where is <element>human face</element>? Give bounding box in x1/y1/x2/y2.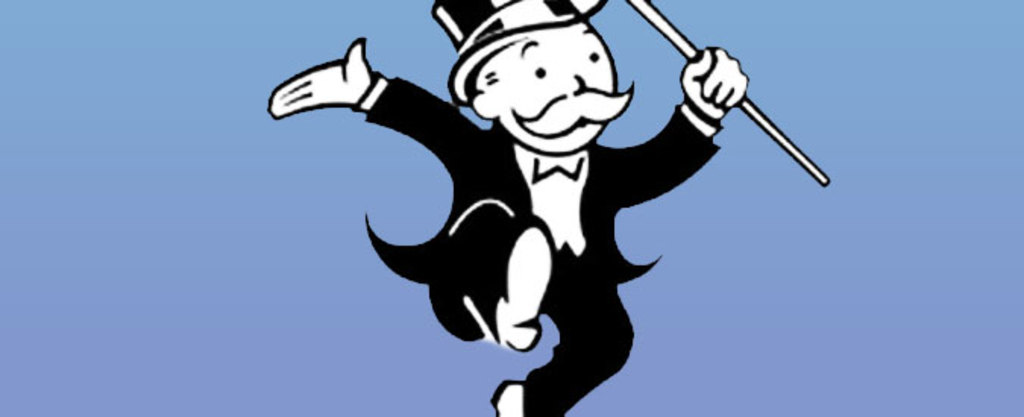
501/26/617/155.
